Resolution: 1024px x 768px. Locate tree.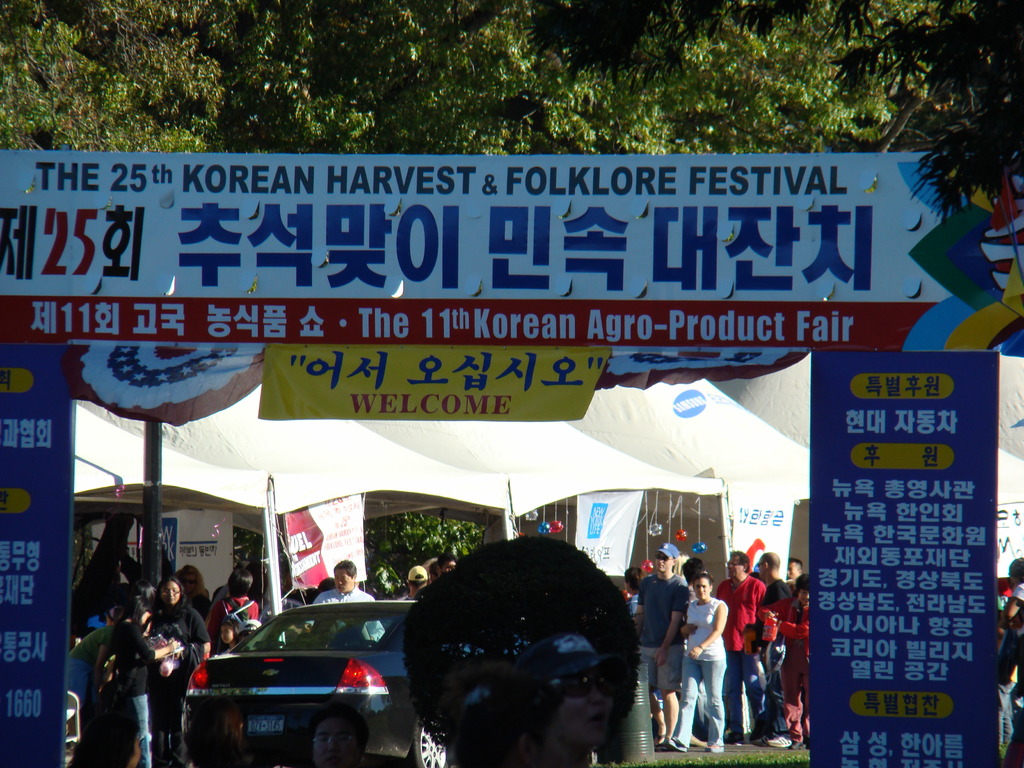
(361,509,488,563).
